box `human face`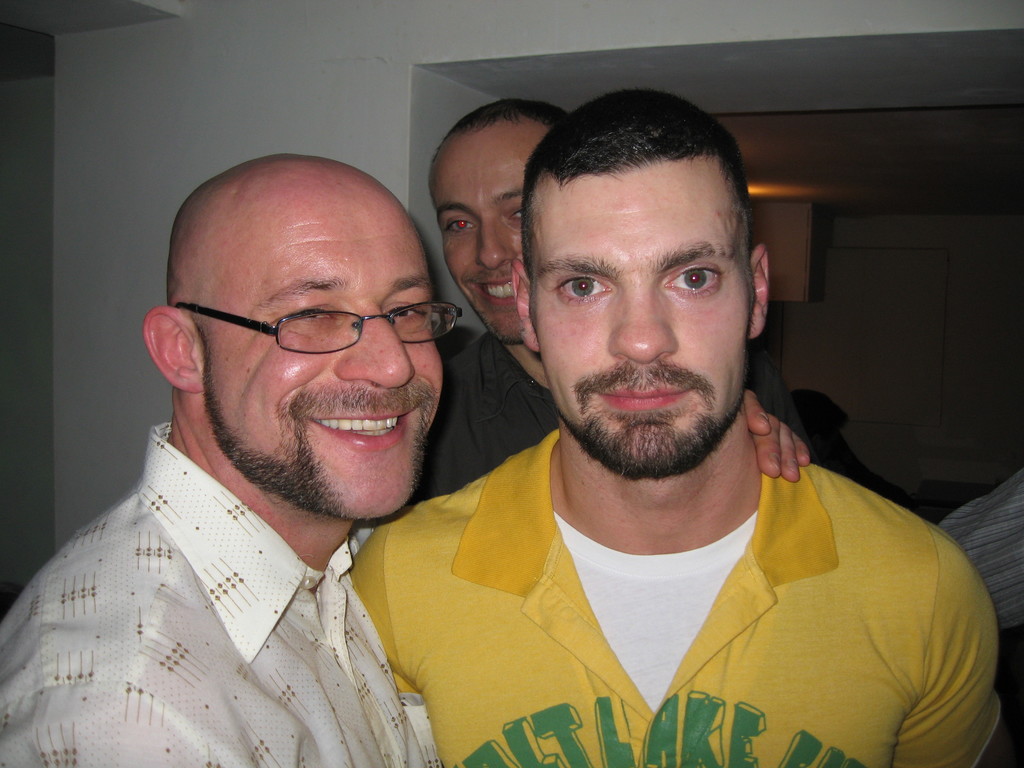
left=431, top=127, right=545, bottom=346
